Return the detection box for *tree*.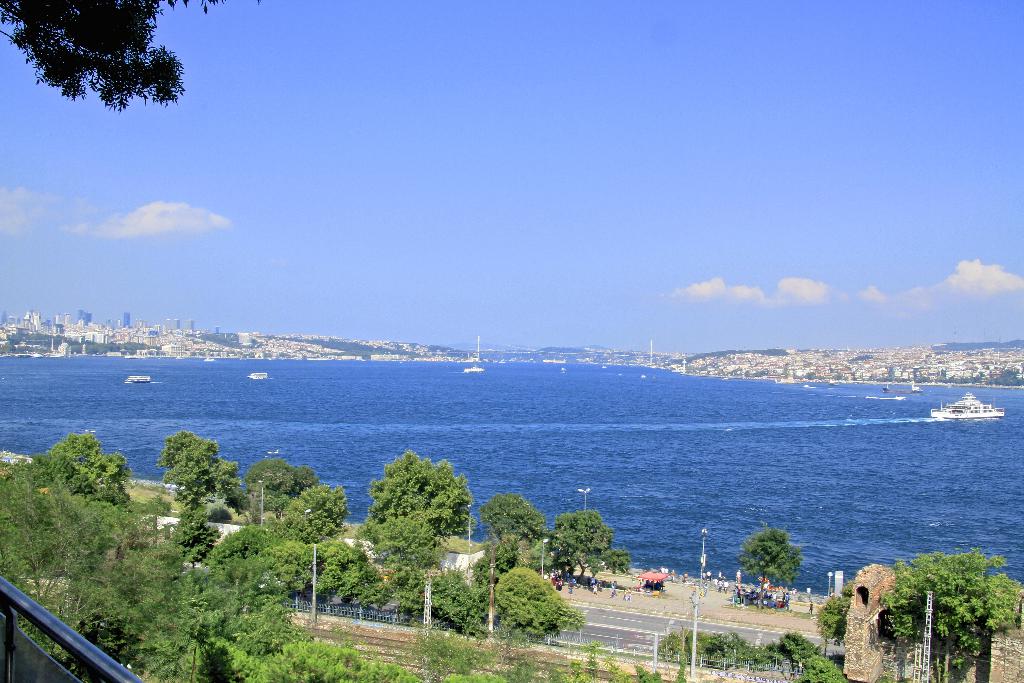
[x1=366, y1=452, x2=468, y2=554].
